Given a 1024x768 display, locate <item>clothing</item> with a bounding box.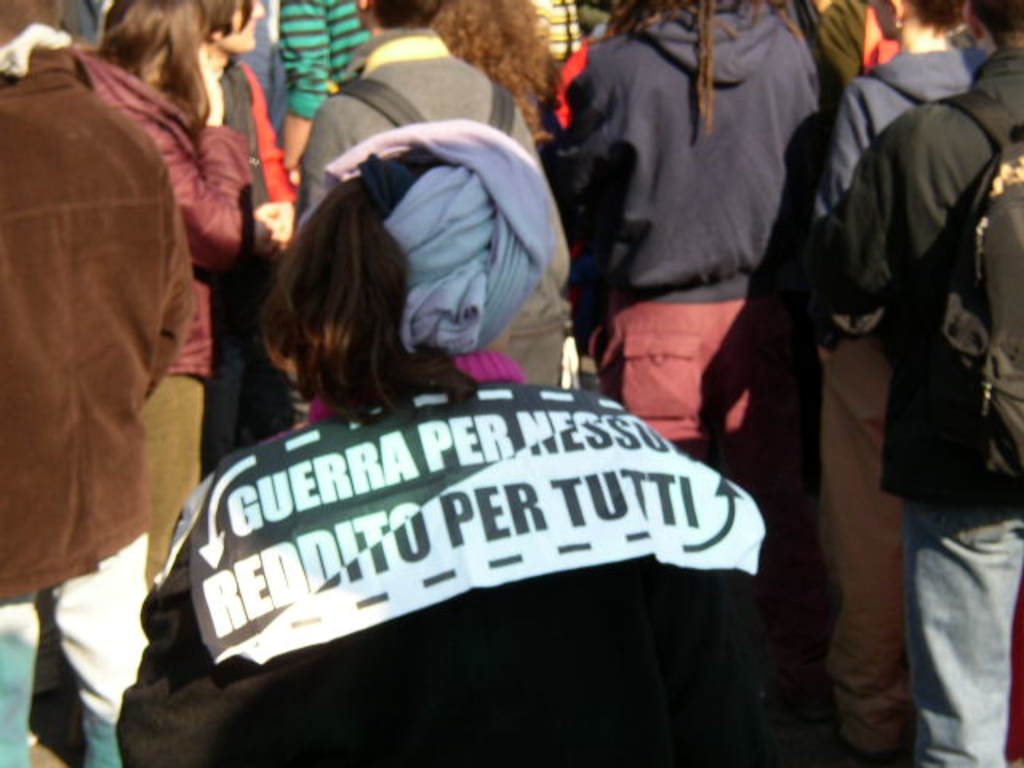
Located: rect(0, 62, 195, 766).
